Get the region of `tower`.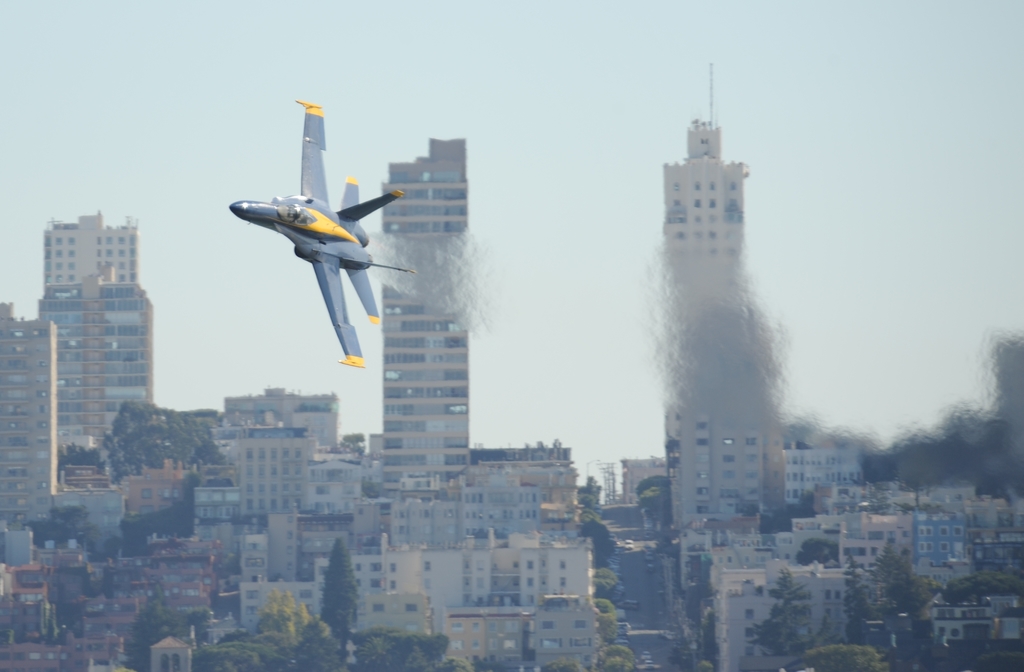
crop(651, 138, 1023, 671).
